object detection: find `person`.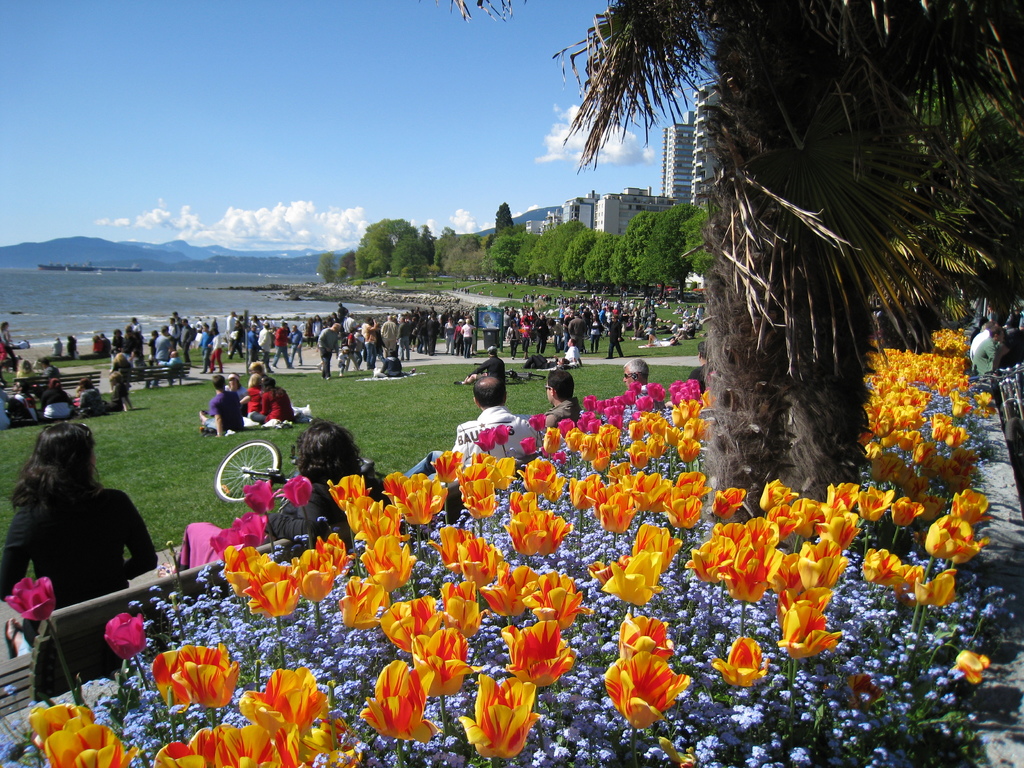
(left=403, top=376, right=538, bottom=476).
